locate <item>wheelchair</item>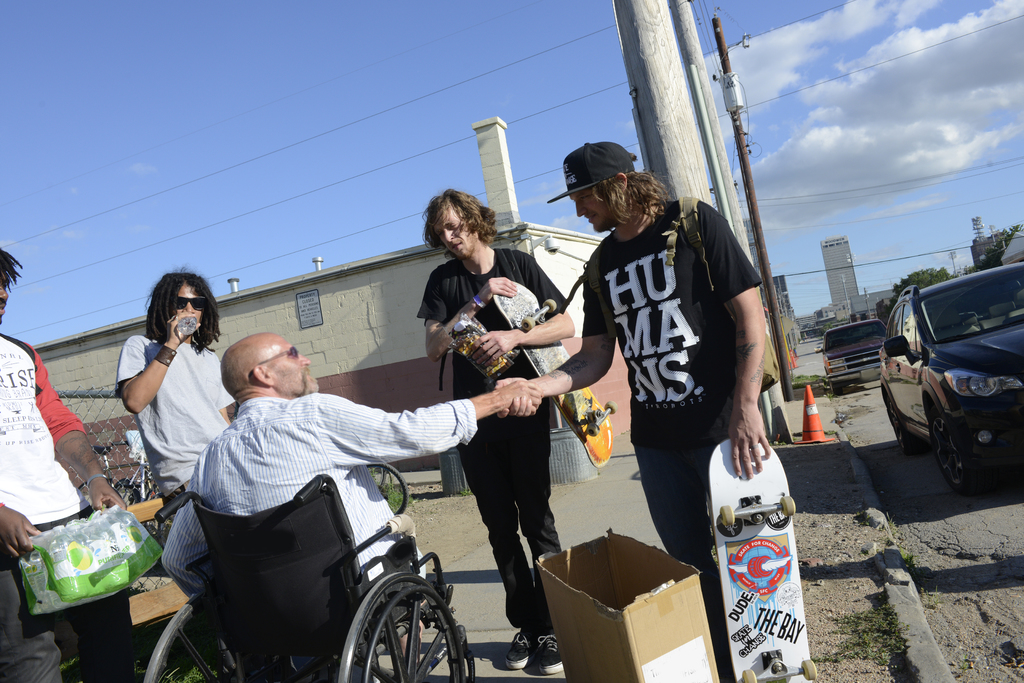
{"left": 128, "top": 551, "right": 489, "bottom": 682}
